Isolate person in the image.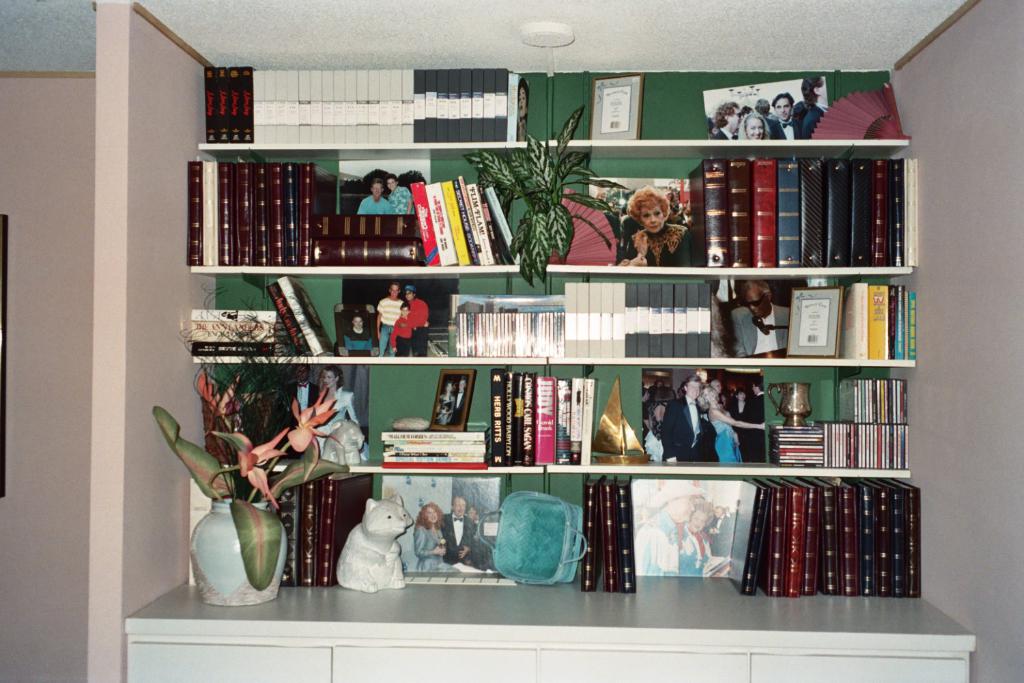
Isolated region: 400,285,429,356.
